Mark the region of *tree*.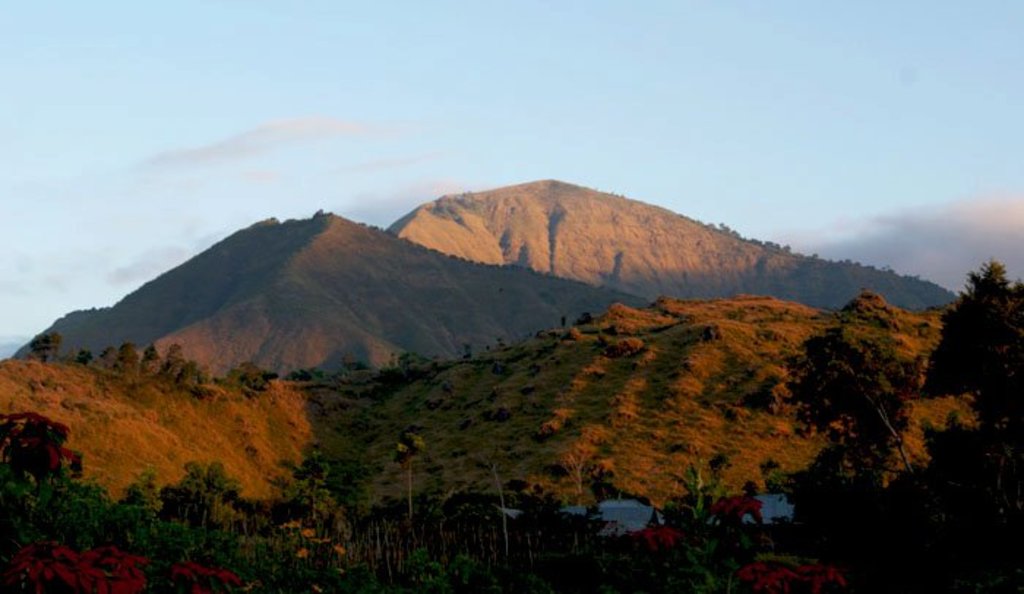
Region: [73,350,88,366].
